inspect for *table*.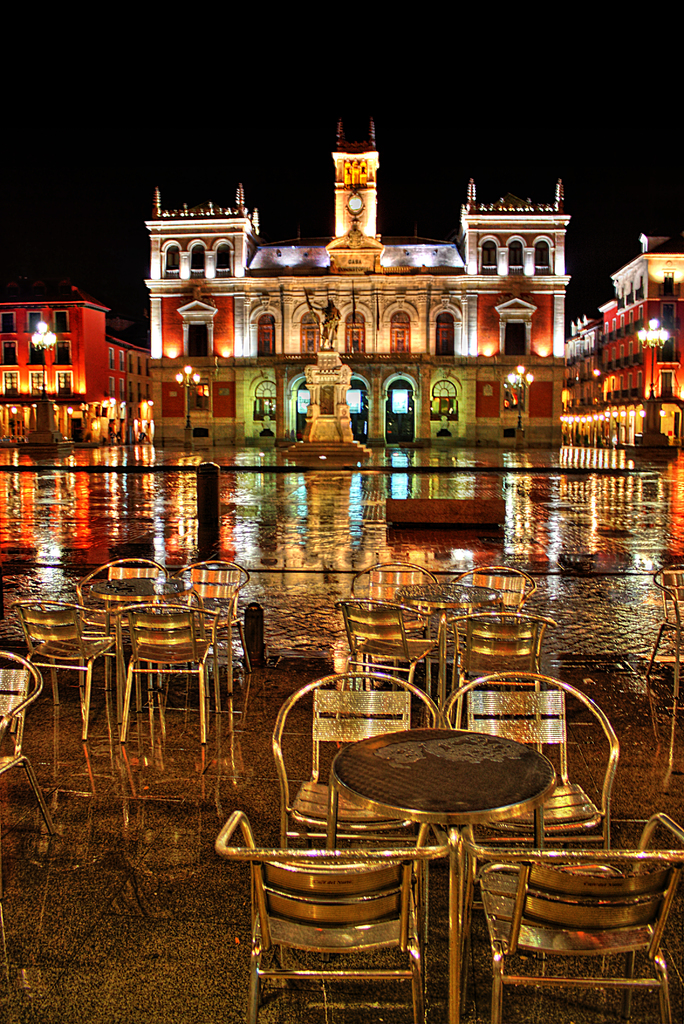
Inspection: box=[85, 566, 197, 720].
